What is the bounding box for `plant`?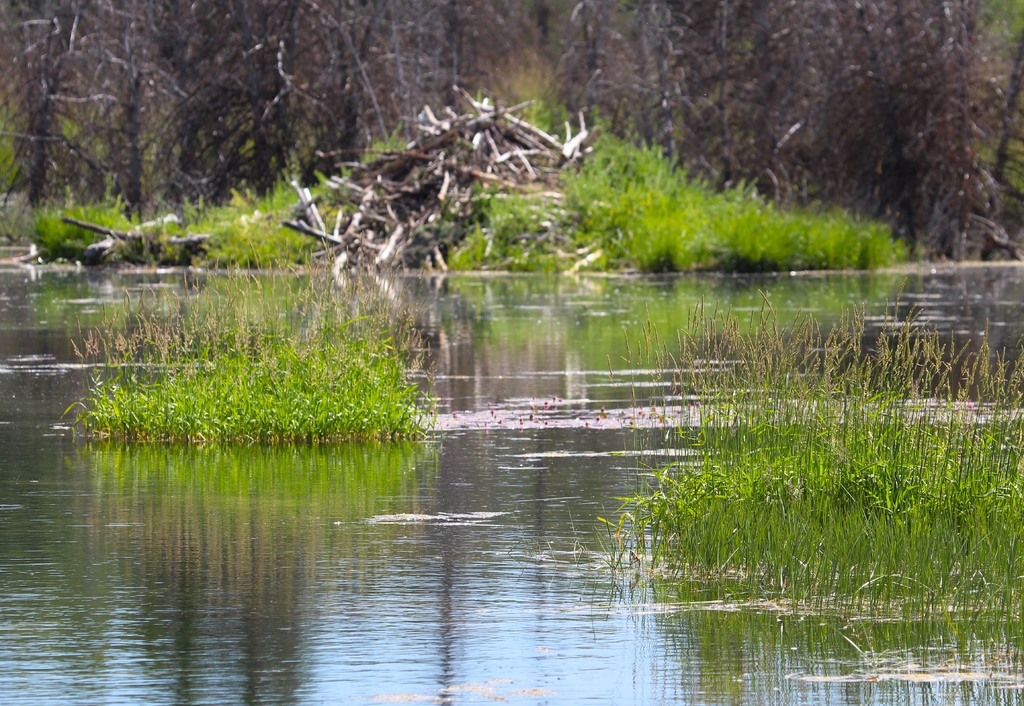
{"left": 444, "top": 93, "right": 924, "bottom": 290}.
